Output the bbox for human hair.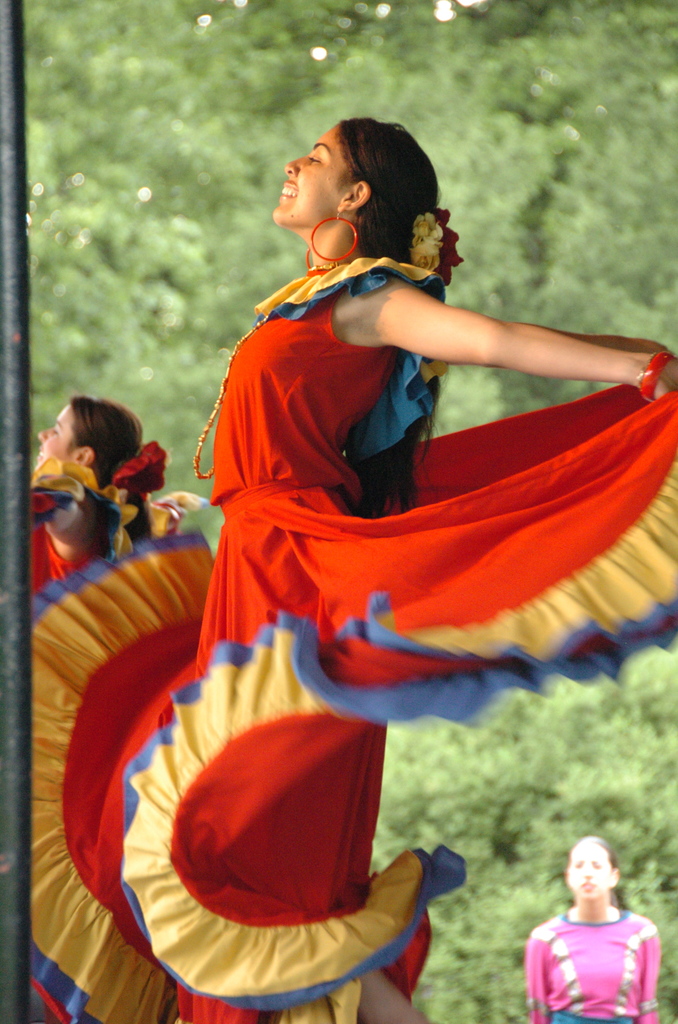
{"x1": 61, "y1": 400, "x2": 156, "y2": 548}.
